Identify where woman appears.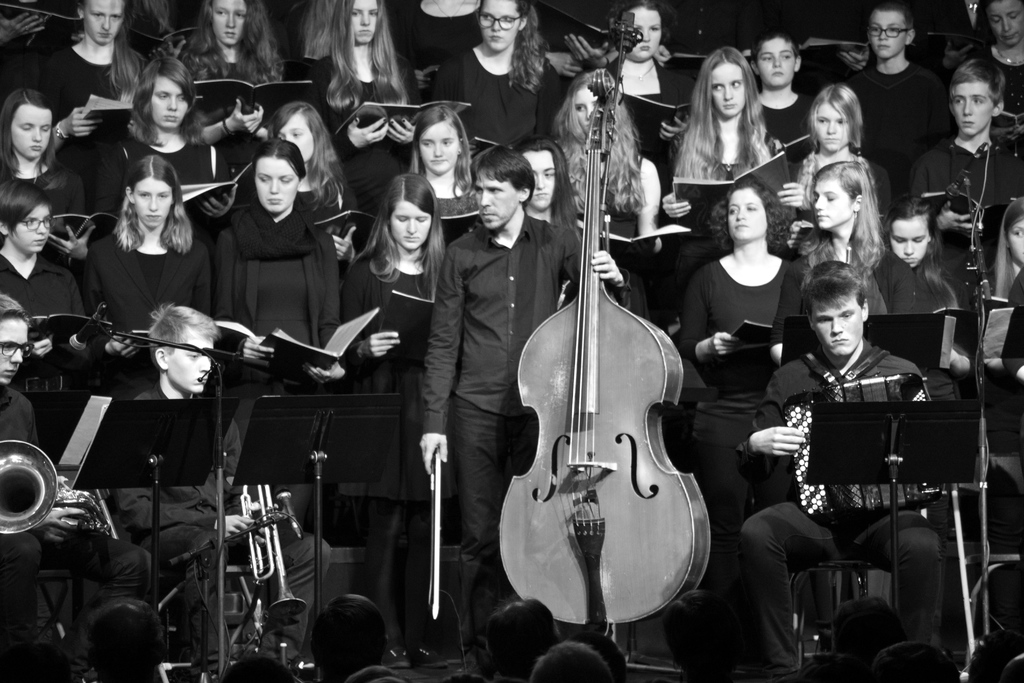
Appears at (799,86,889,234).
